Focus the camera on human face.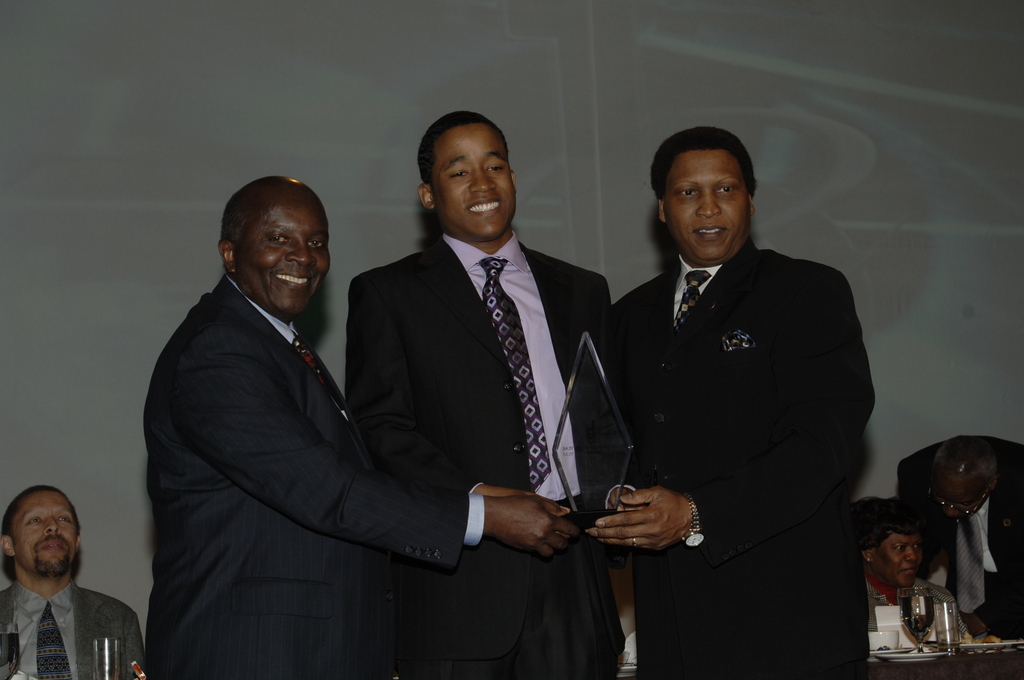
Focus region: Rect(10, 490, 77, 574).
